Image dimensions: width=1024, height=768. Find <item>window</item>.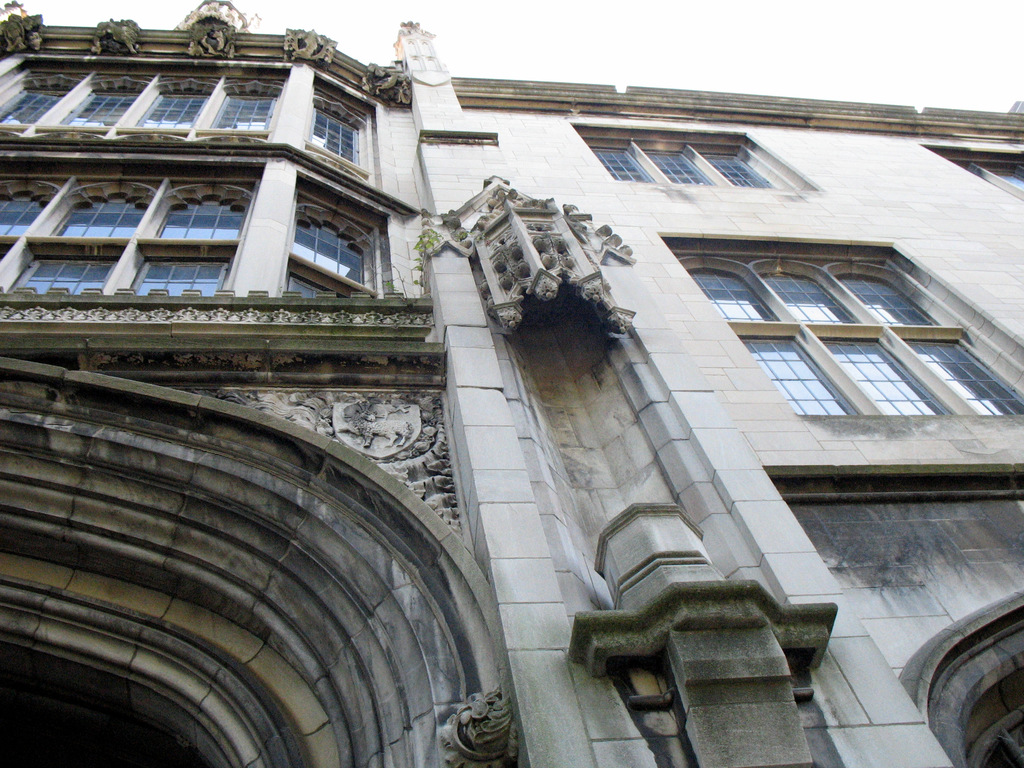
314,90,369,168.
